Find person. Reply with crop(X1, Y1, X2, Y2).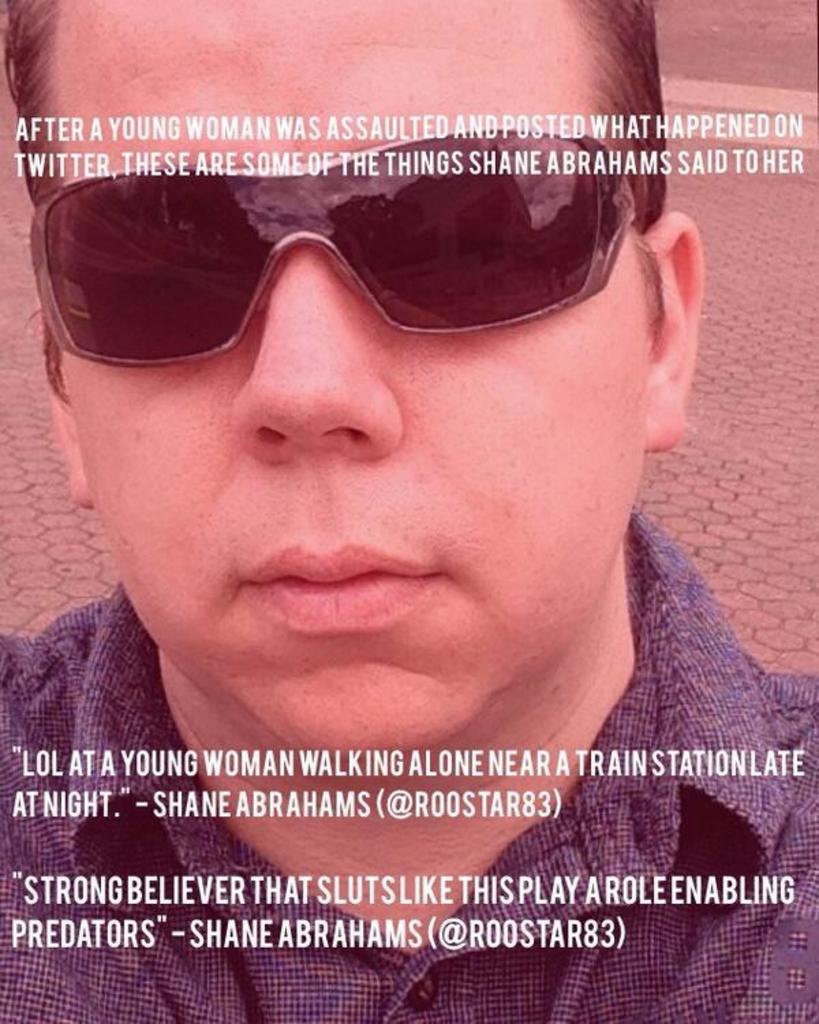
crop(3, 37, 774, 893).
